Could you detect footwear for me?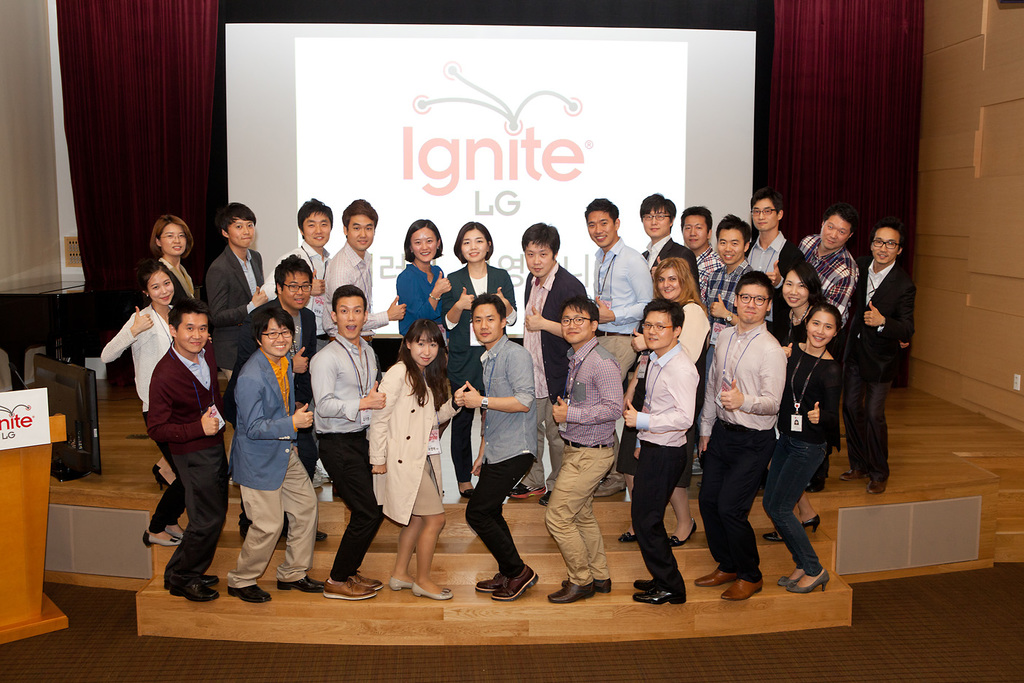
Detection result: [169,580,218,603].
